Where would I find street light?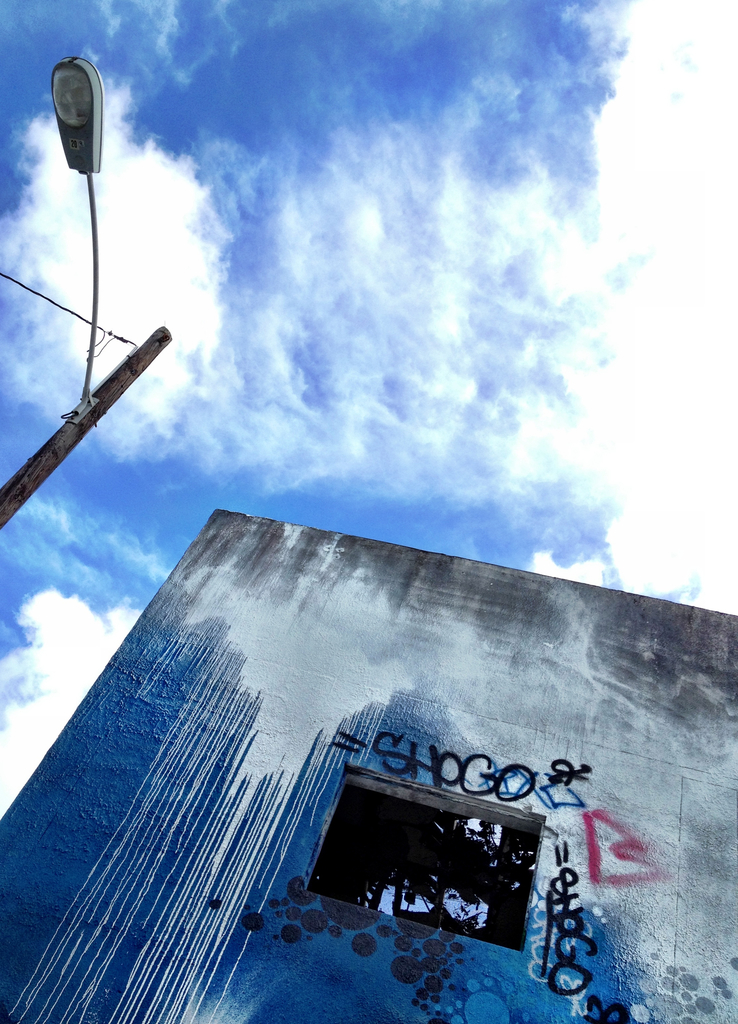
At bbox=[0, 56, 170, 530].
